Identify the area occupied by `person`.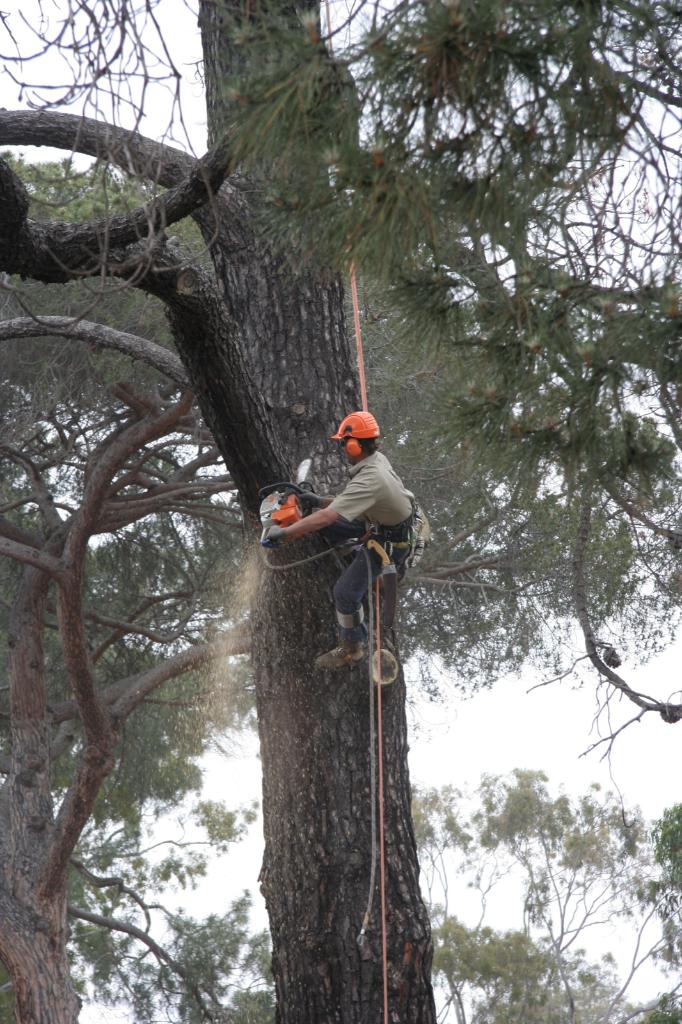
Area: locate(292, 403, 417, 731).
